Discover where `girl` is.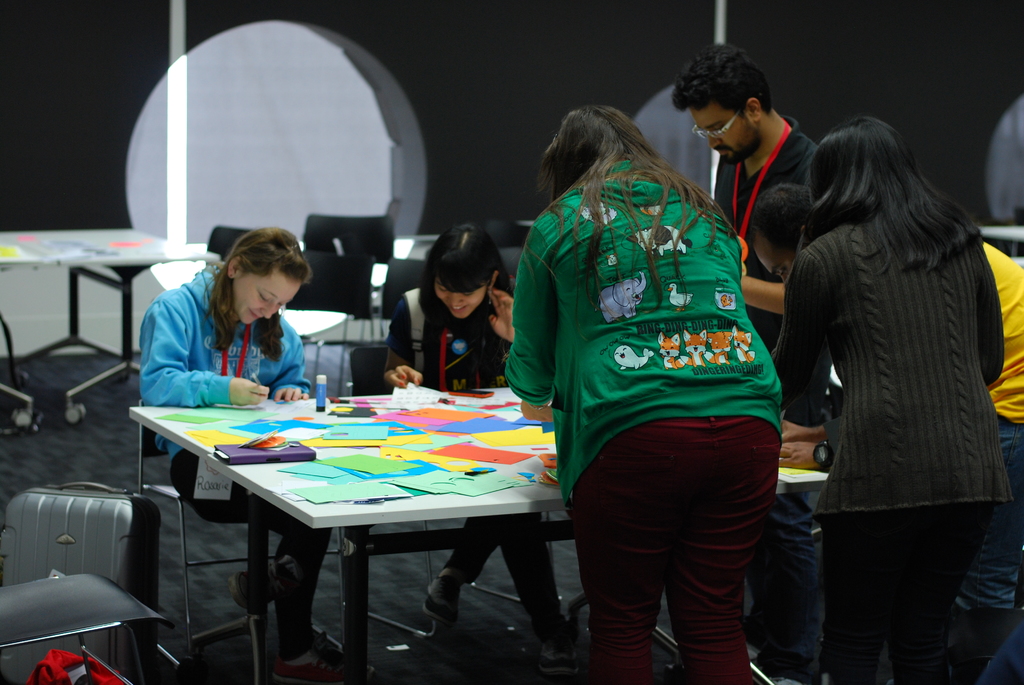
Discovered at region(378, 219, 570, 644).
